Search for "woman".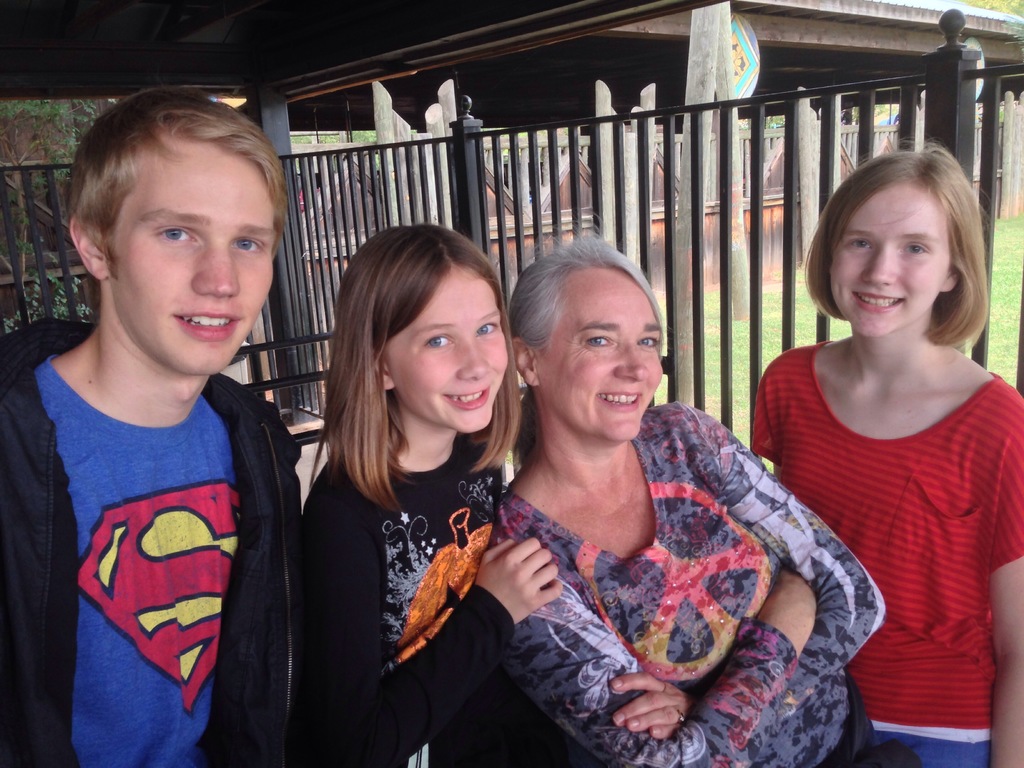
Found at x1=752 y1=143 x2=1023 y2=767.
